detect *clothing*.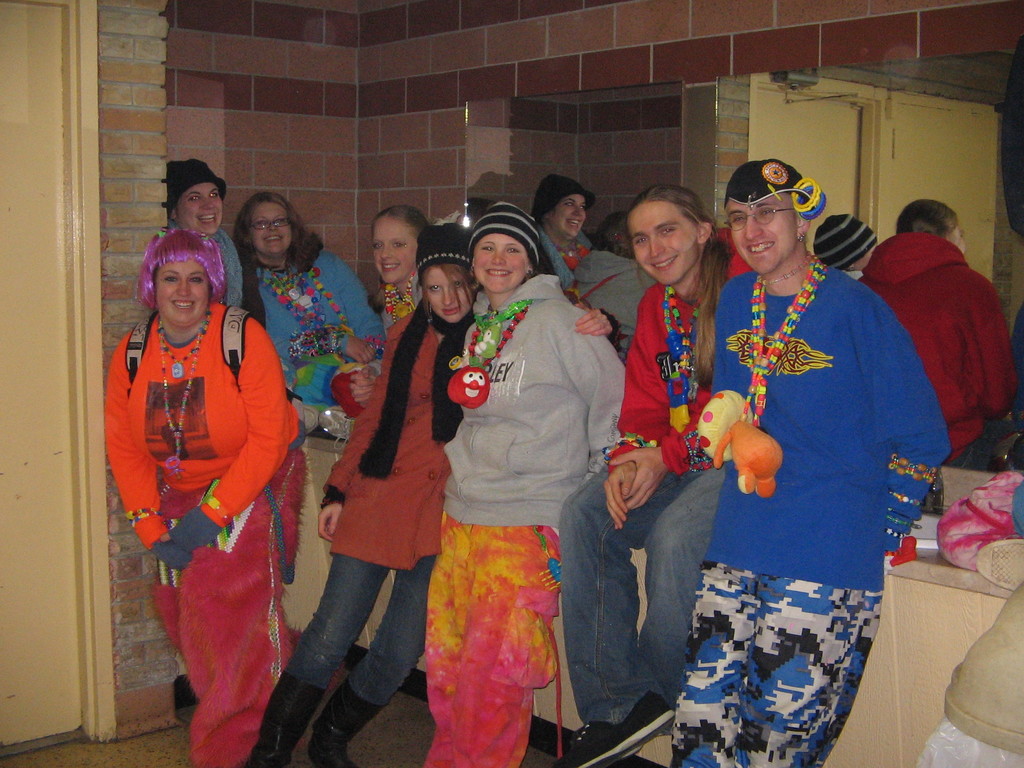
Detected at x1=170, y1=225, x2=264, y2=331.
